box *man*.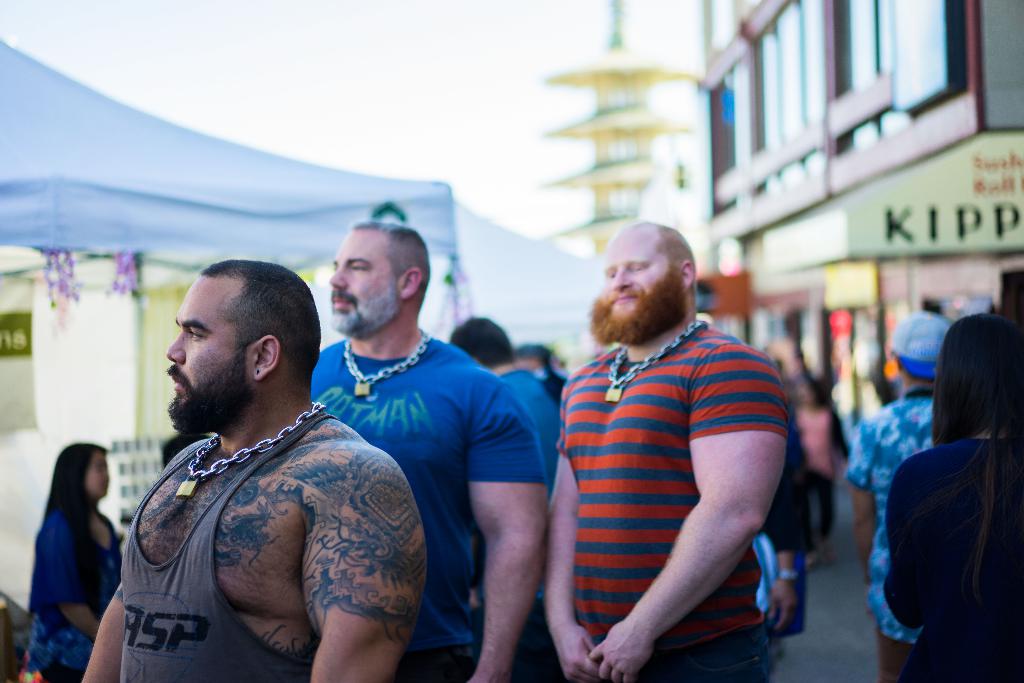
rect(542, 222, 791, 682).
